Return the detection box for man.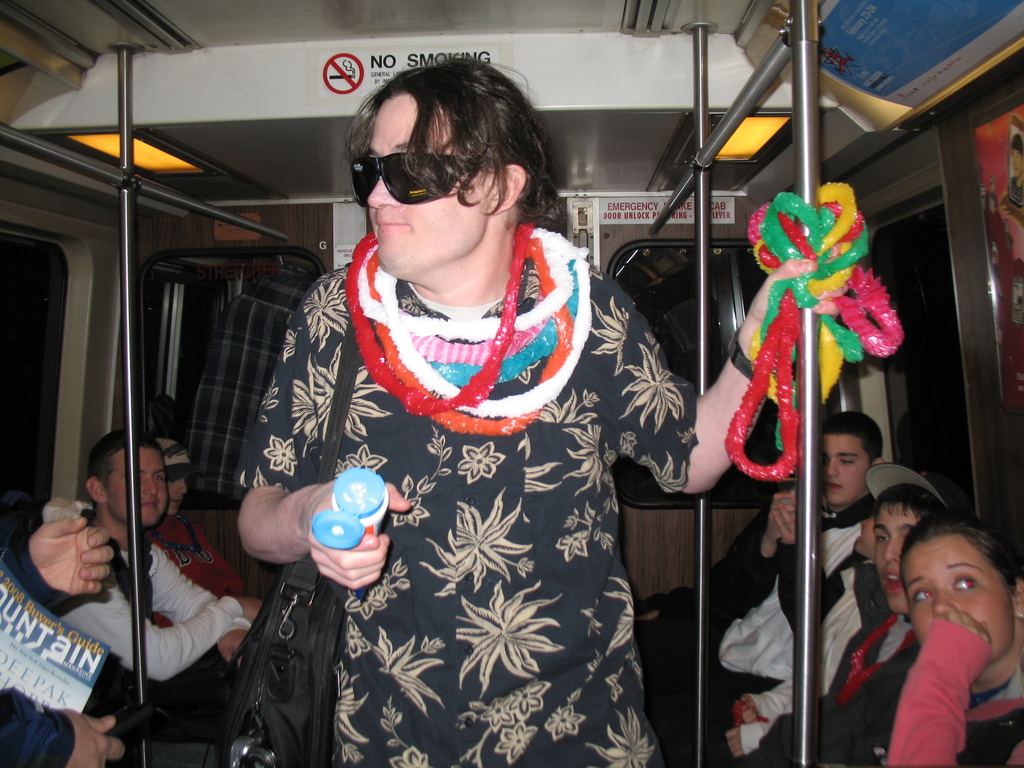
rect(0, 515, 170, 767).
